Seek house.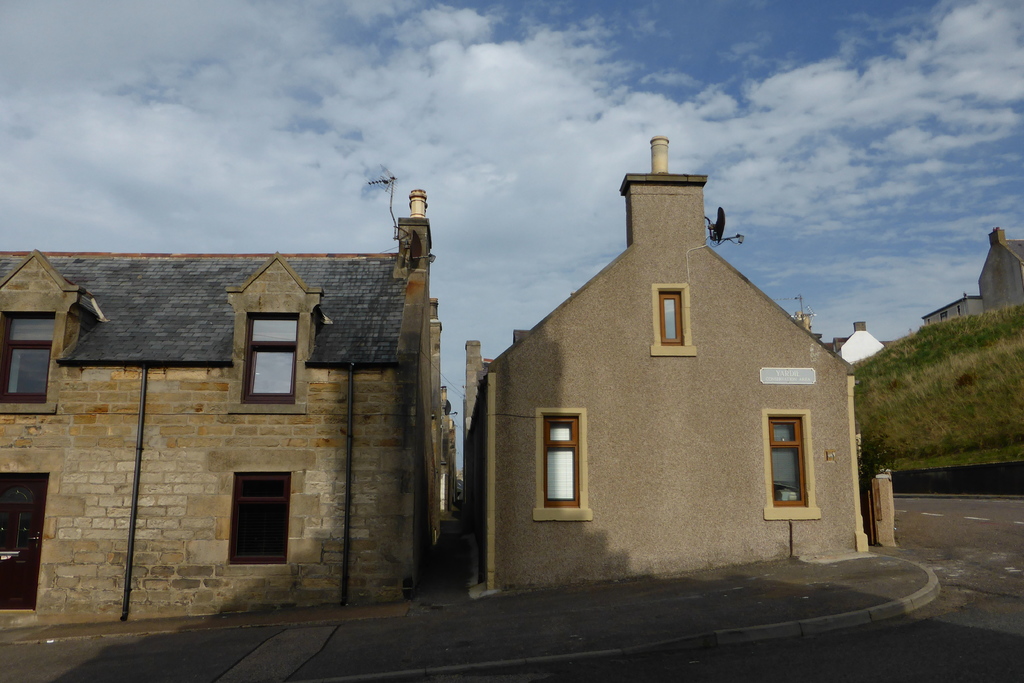
bbox(463, 140, 856, 598).
